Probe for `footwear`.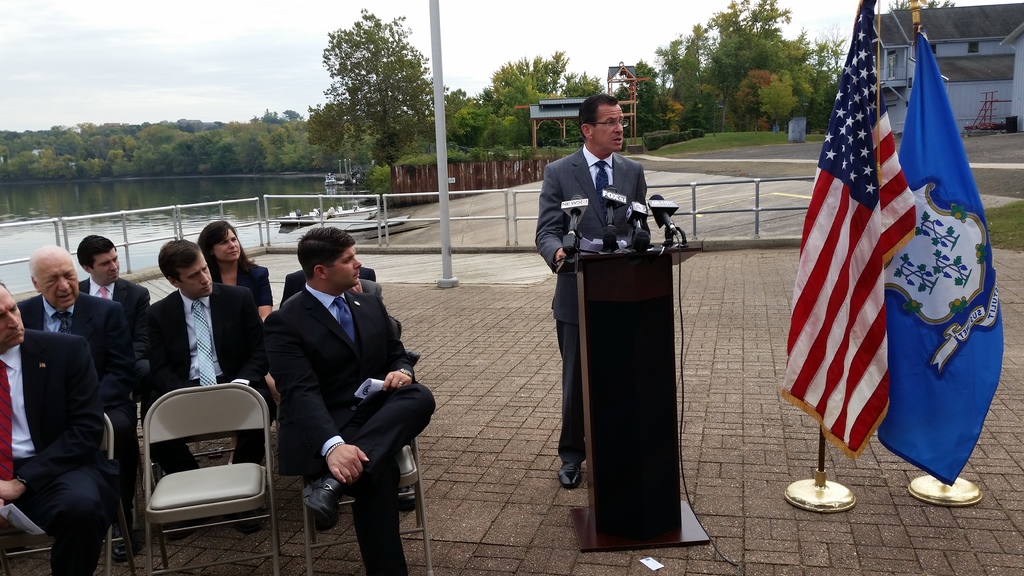
Probe result: [300,481,335,520].
